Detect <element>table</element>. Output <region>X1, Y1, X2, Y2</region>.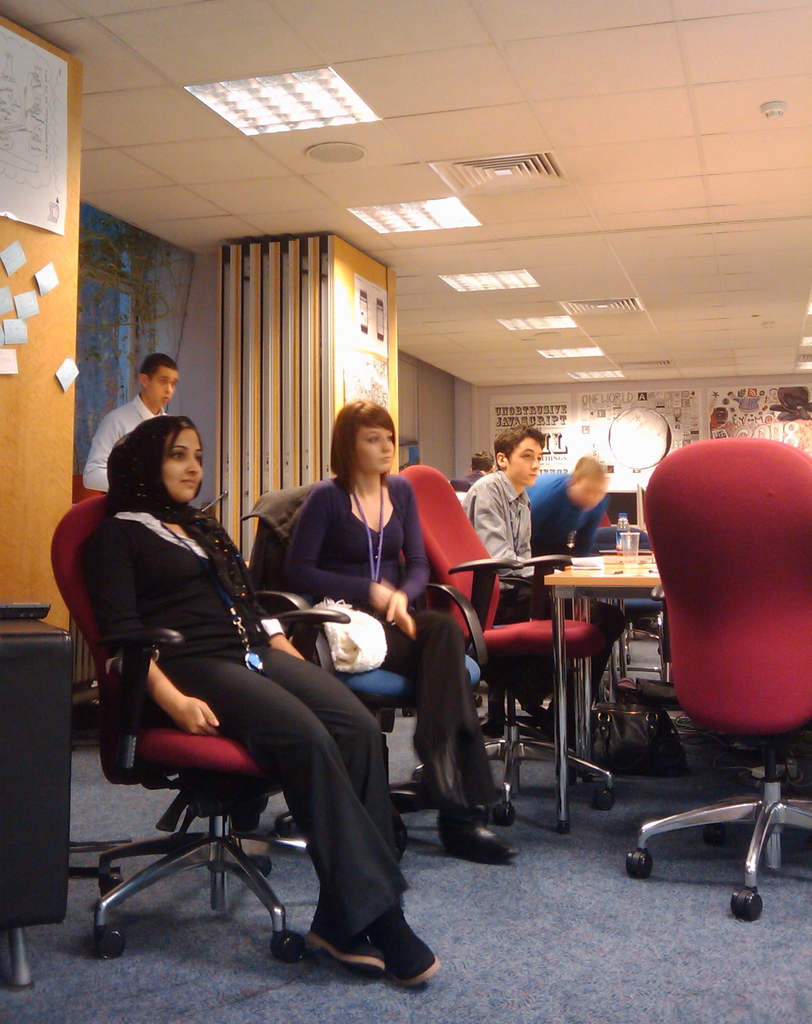
<region>543, 540, 660, 828</region>.
